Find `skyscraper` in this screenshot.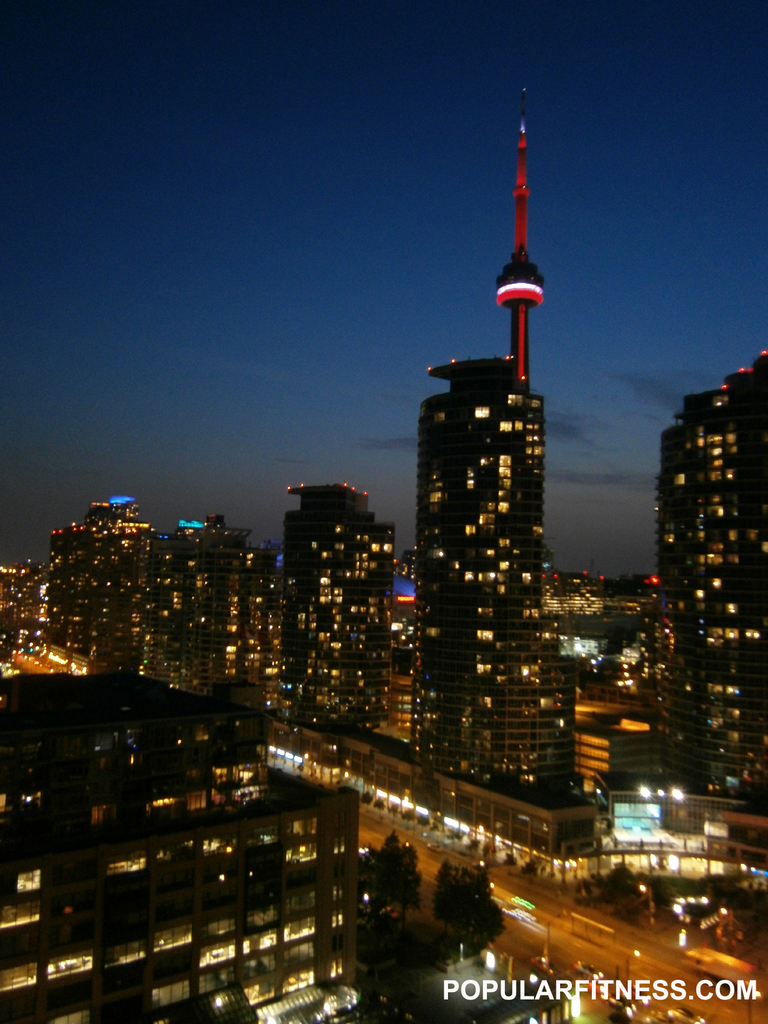
The bounding box for `skyscraper` is (x1=274, y1=476, x2=414, y2=764).
